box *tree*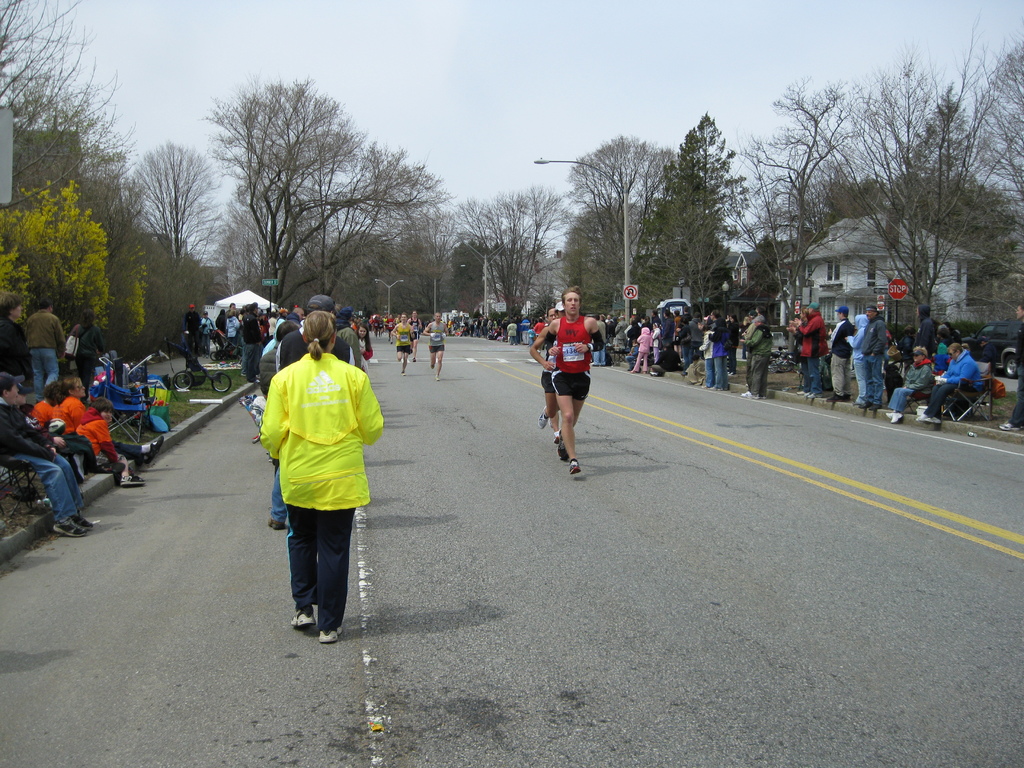
detection(123, 135, 218, 273)
